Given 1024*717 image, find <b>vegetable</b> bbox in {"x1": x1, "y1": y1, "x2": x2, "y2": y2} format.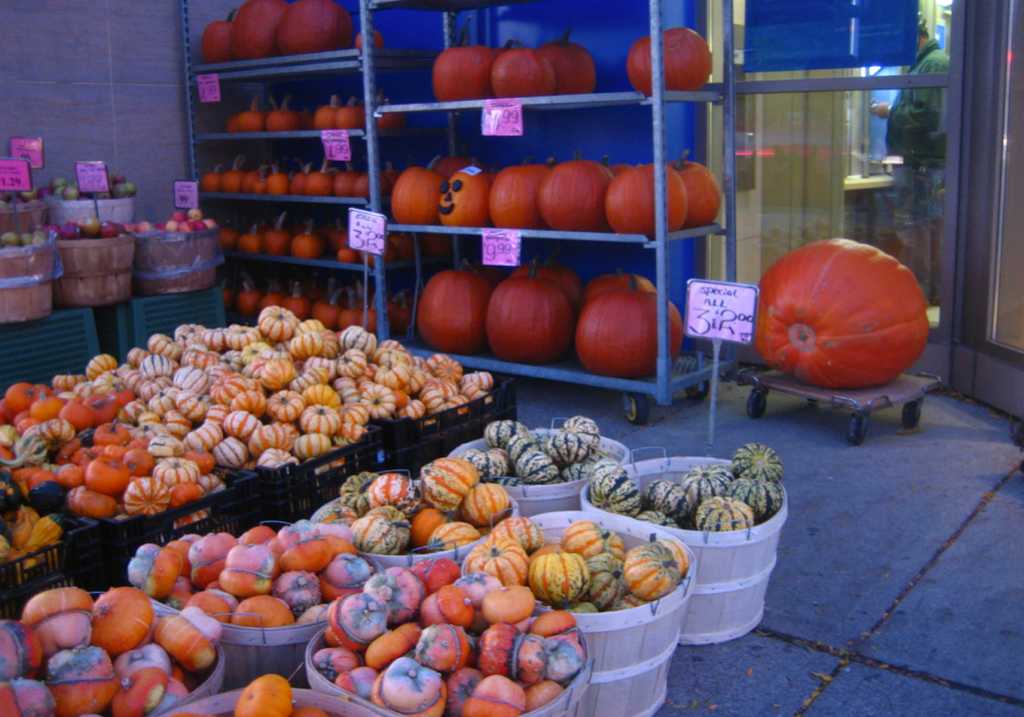
{"x1": 156, "y1": 336, "x2": 186, "y2": 356}.
